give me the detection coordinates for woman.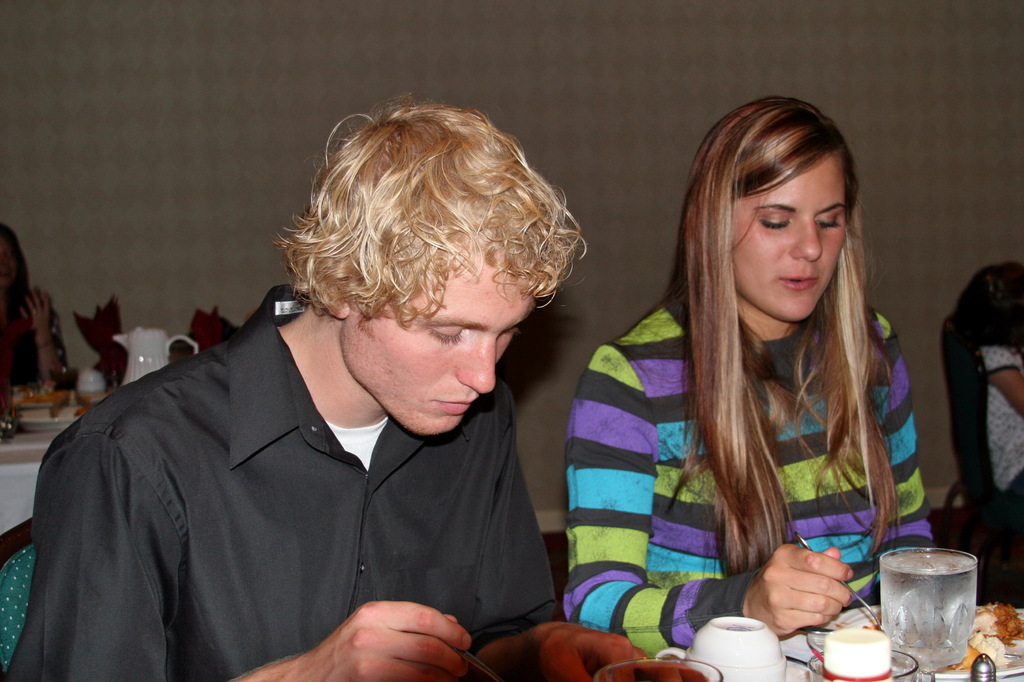
556,100,936,658.
